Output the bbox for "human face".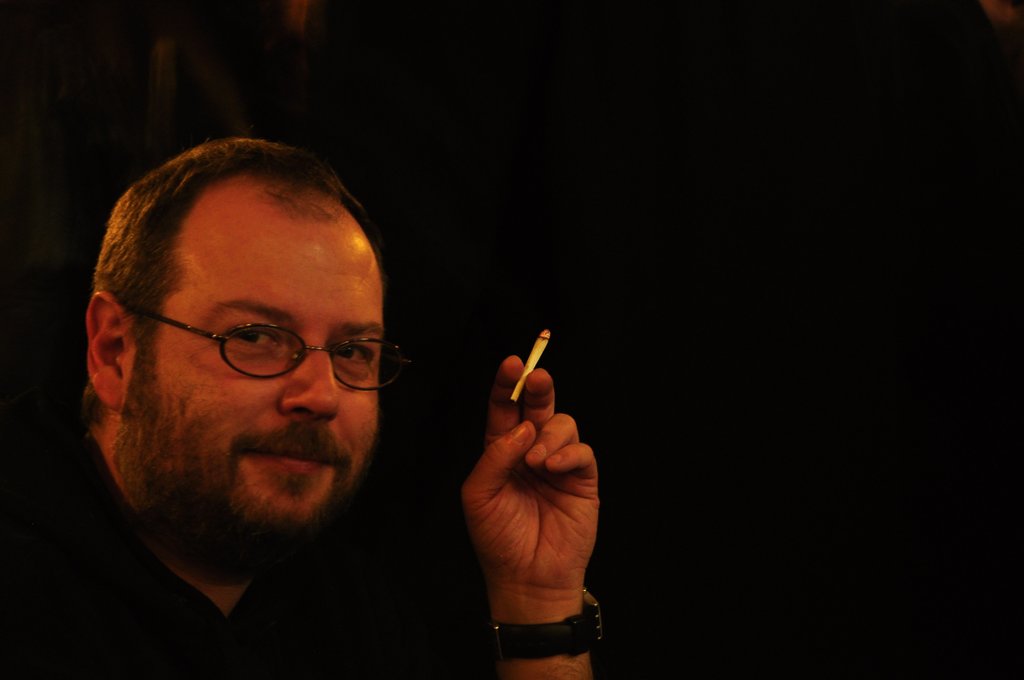
120/218/381/559.
